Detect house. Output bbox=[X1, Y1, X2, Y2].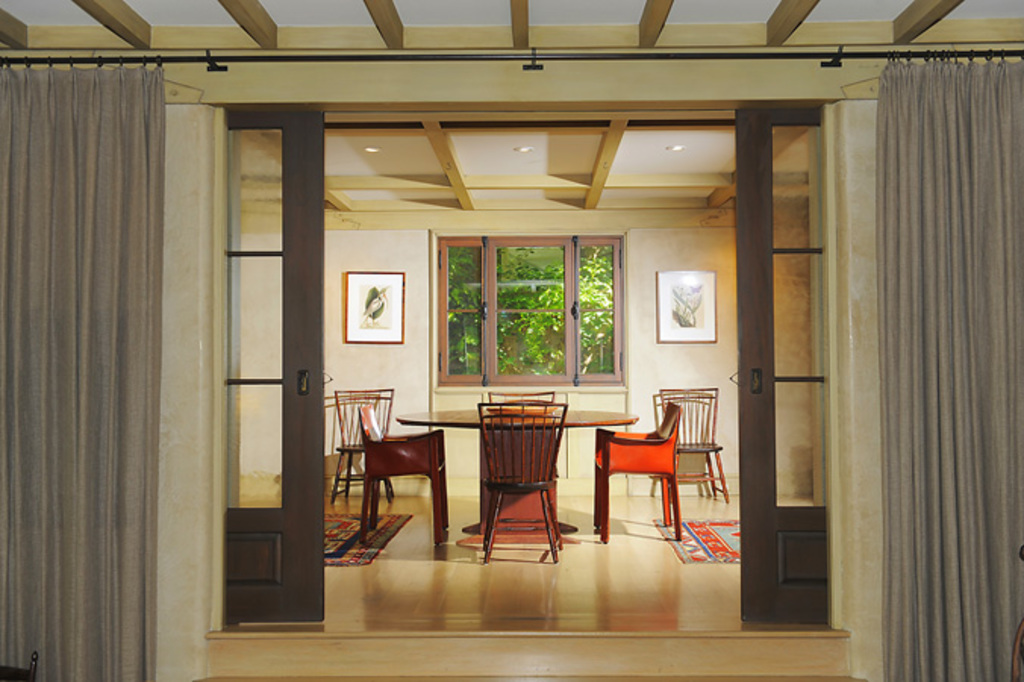
bbox=[0, 0, 1022, 677].
